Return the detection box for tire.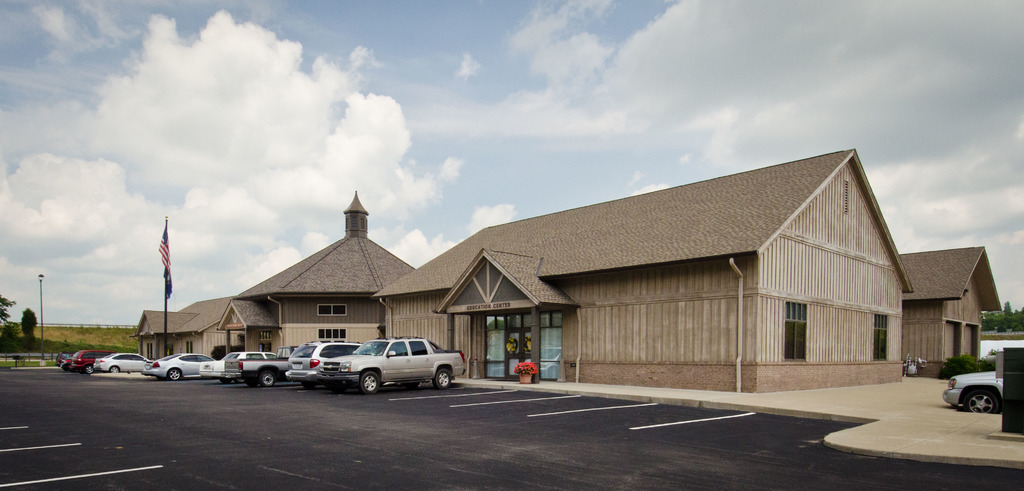
box=[110, 363, 120, 373].
